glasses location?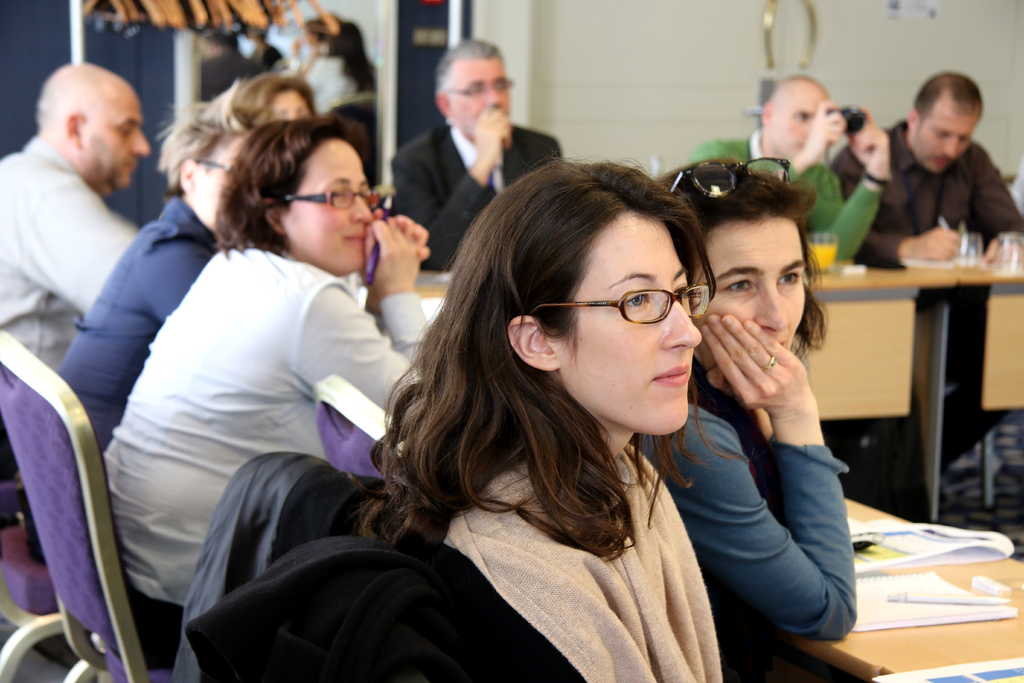
x1=526, y1=282, x2=713, y2=329
